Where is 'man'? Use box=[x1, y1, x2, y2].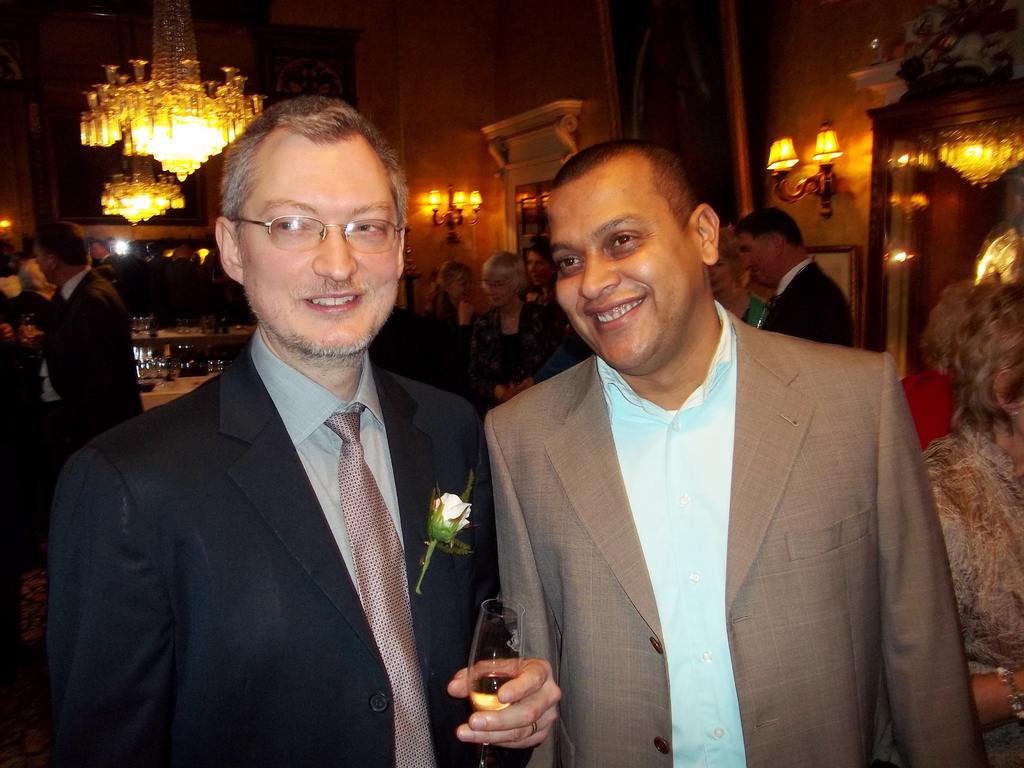
box=[95, 236, 122, 289].
